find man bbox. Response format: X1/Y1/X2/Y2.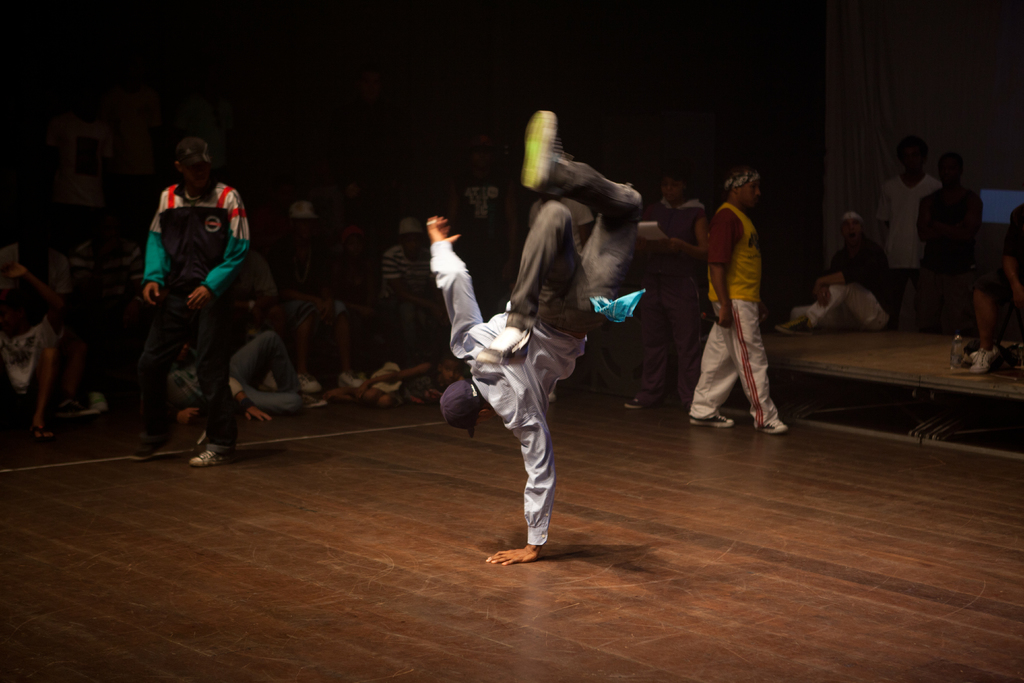
694/156/792/447.
